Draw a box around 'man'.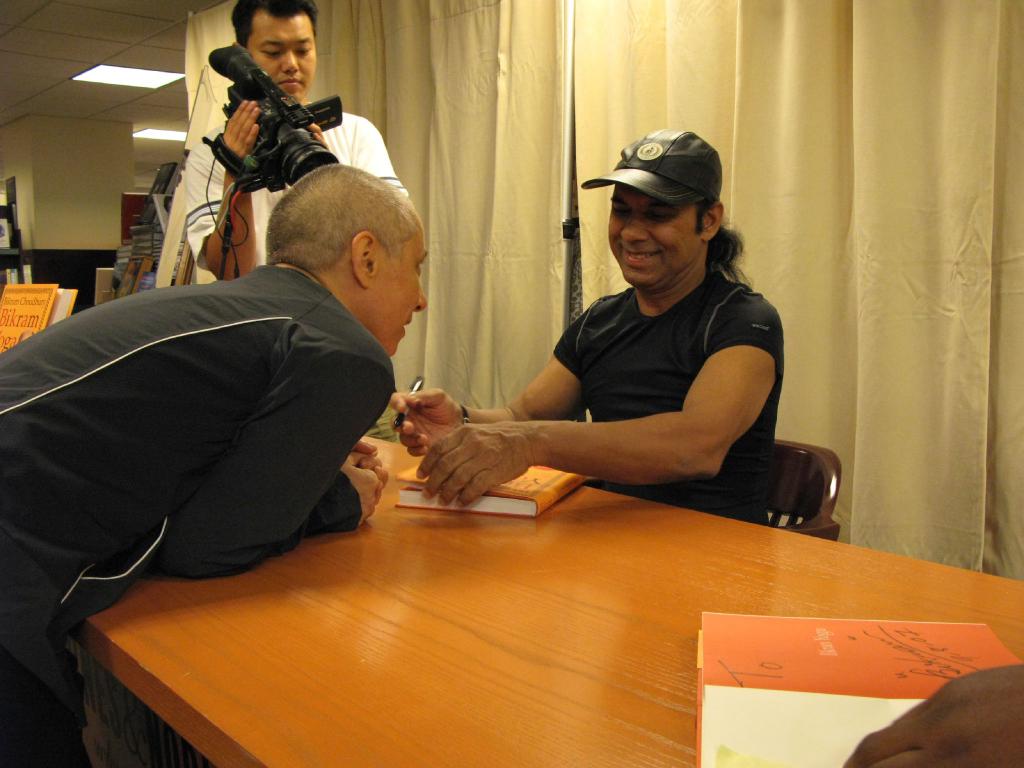
0/163/433/767.
